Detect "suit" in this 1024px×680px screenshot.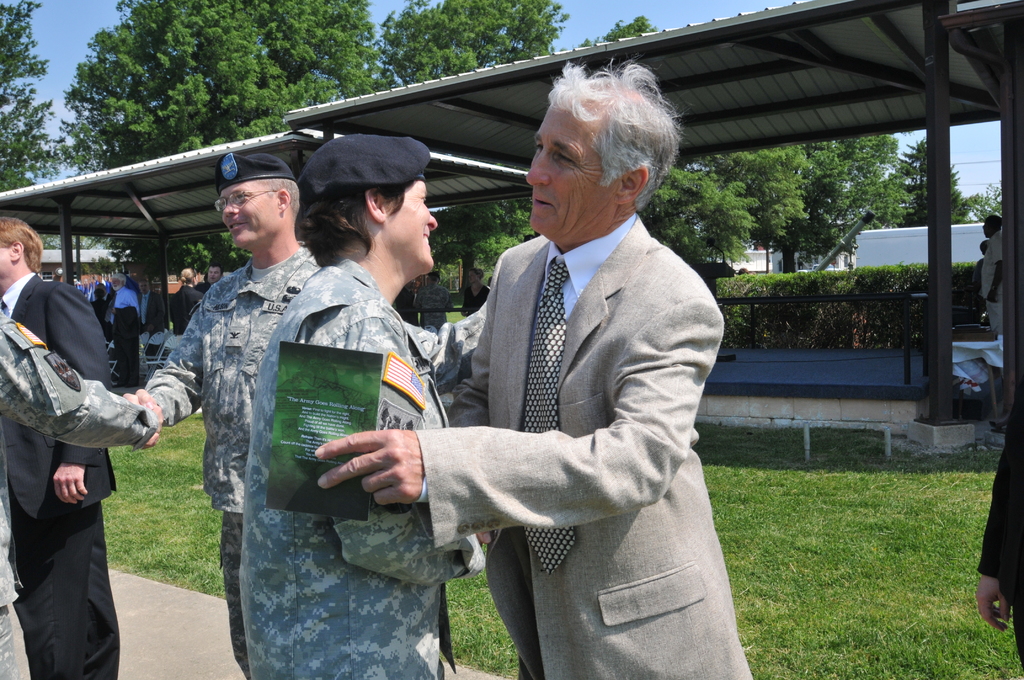
Detection: bbox=(0, 271, 118, 679).
